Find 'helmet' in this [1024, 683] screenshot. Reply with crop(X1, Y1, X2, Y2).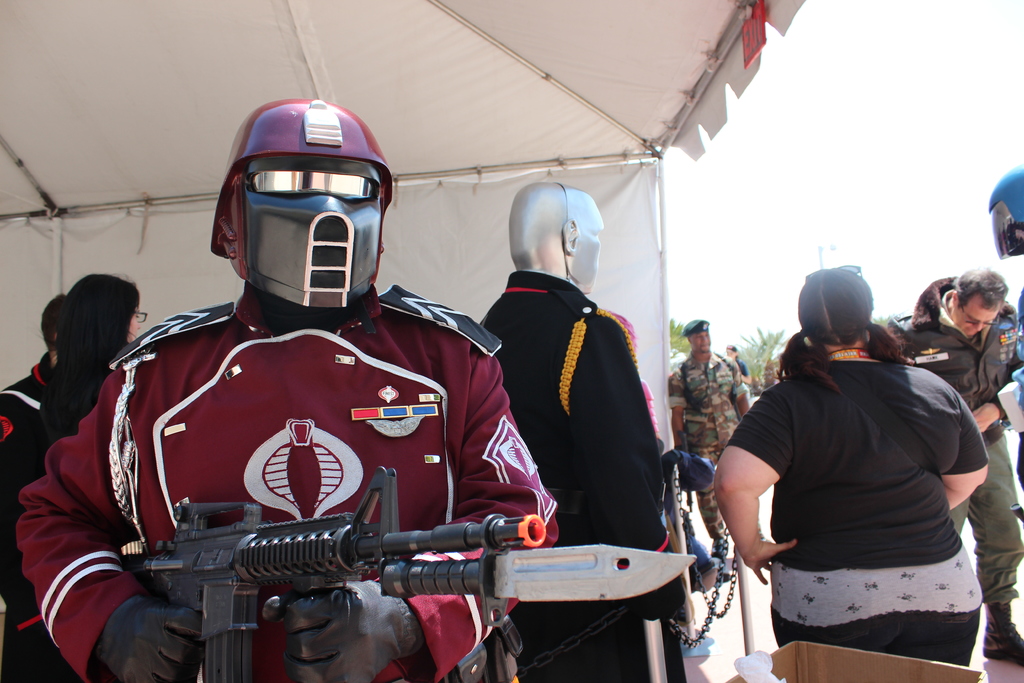
crop(212, 104, 391, 342).
